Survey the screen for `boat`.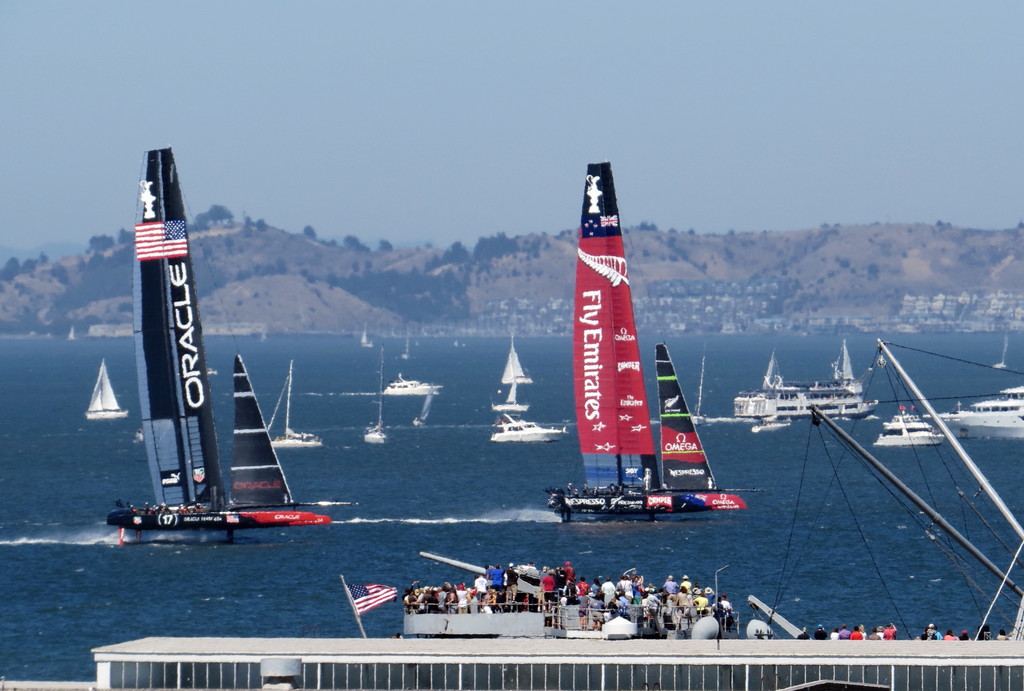
Survey found: rect(364, 329, 372, 345).
